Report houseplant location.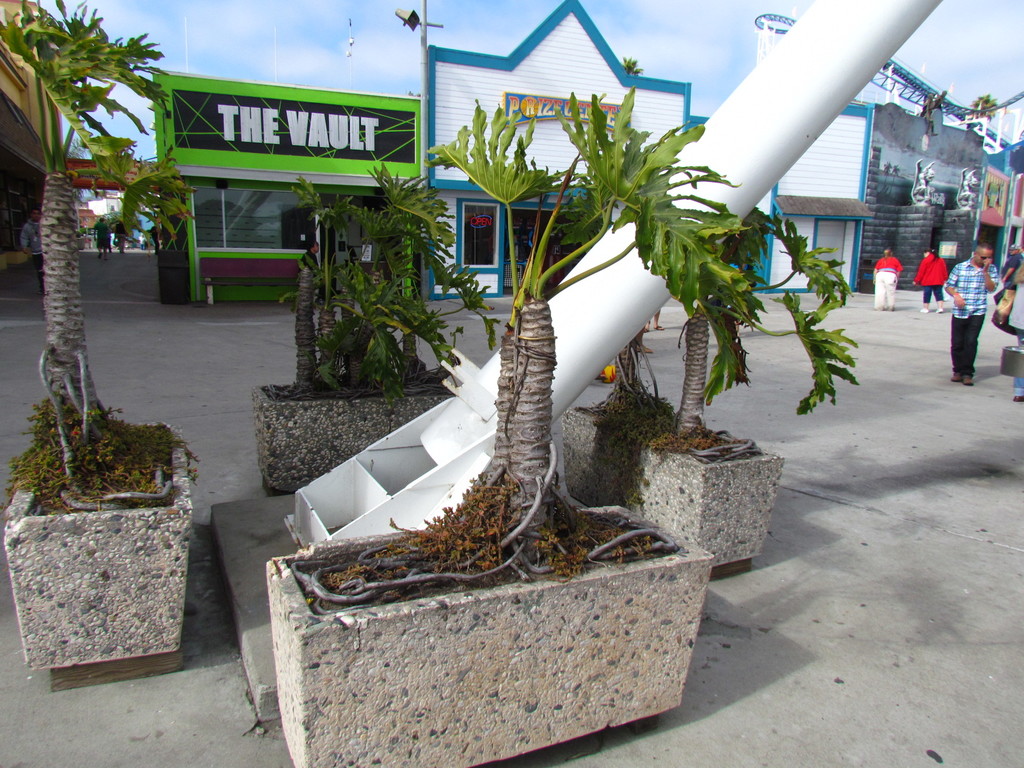
Report: box=[236, 111, 731, 763].
